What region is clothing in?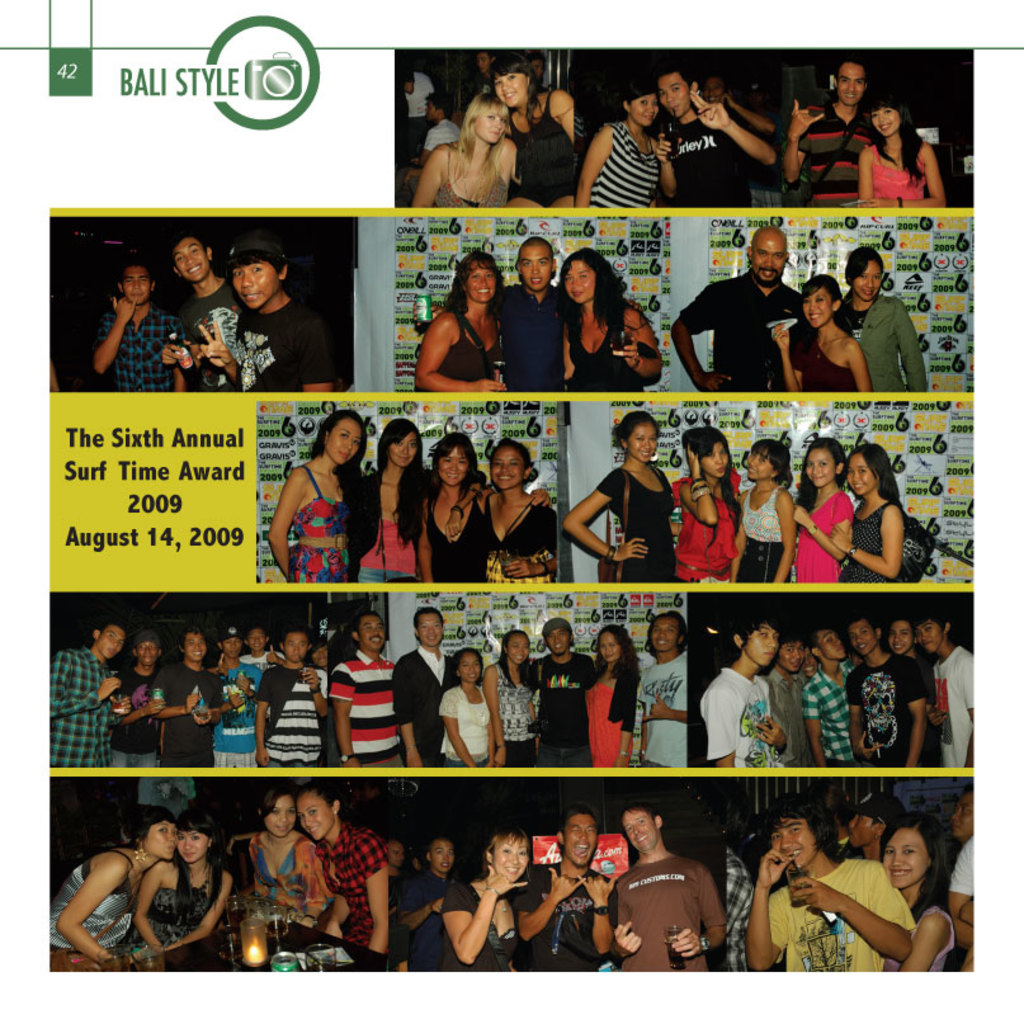
locate(247, 832, 335, 915).
